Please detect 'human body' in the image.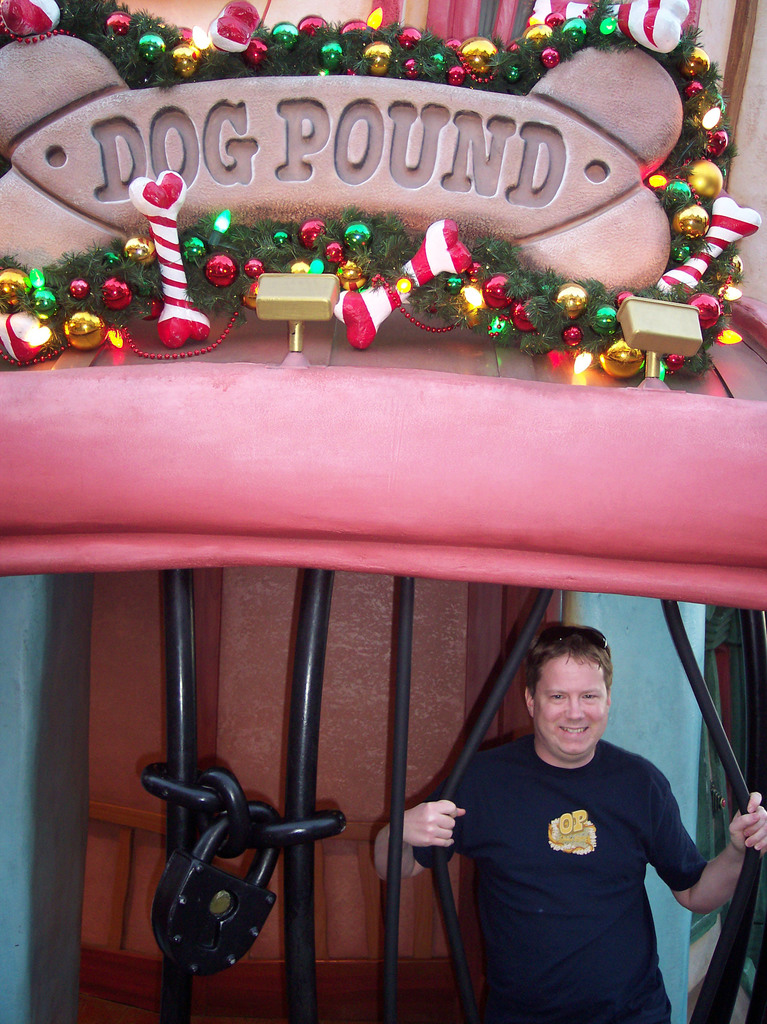
bbox=[430, 626, 713, 1023].
